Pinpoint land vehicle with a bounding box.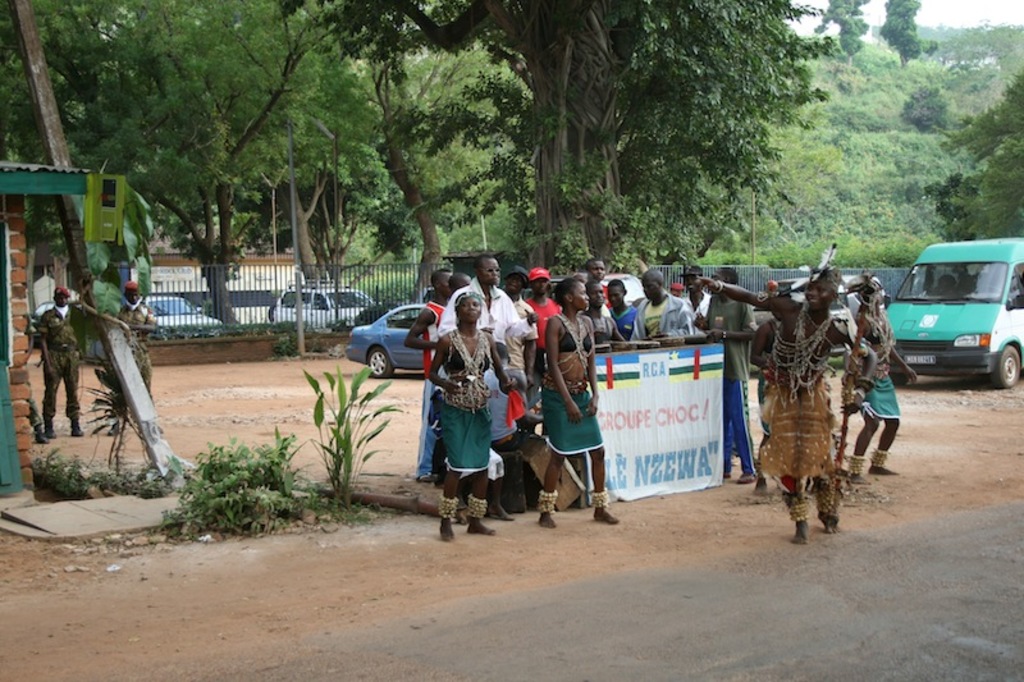
box(269, 278, 383, 317).
